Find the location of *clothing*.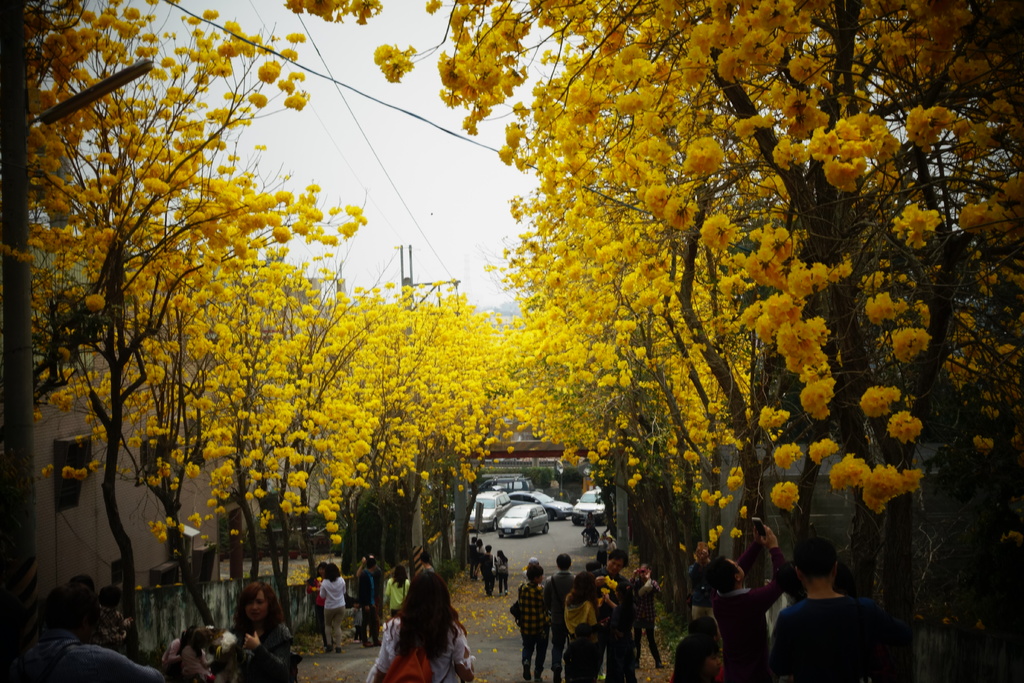
Location: [774, 591, 906, 670].
